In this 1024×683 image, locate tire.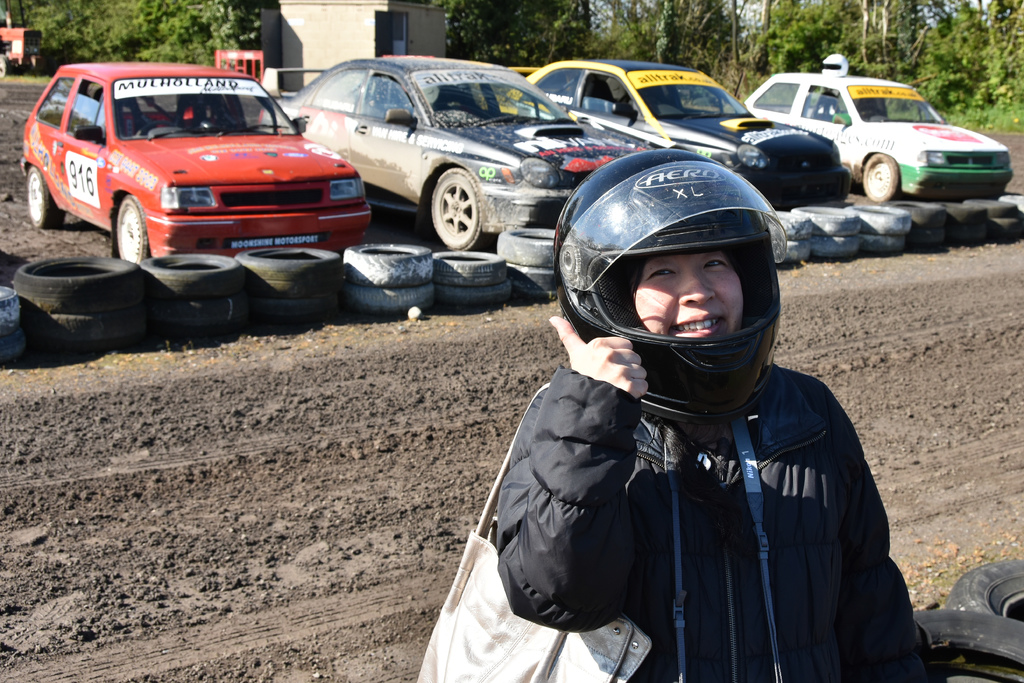
Bounding box: <region>112, 193, 148, 263</region>.
